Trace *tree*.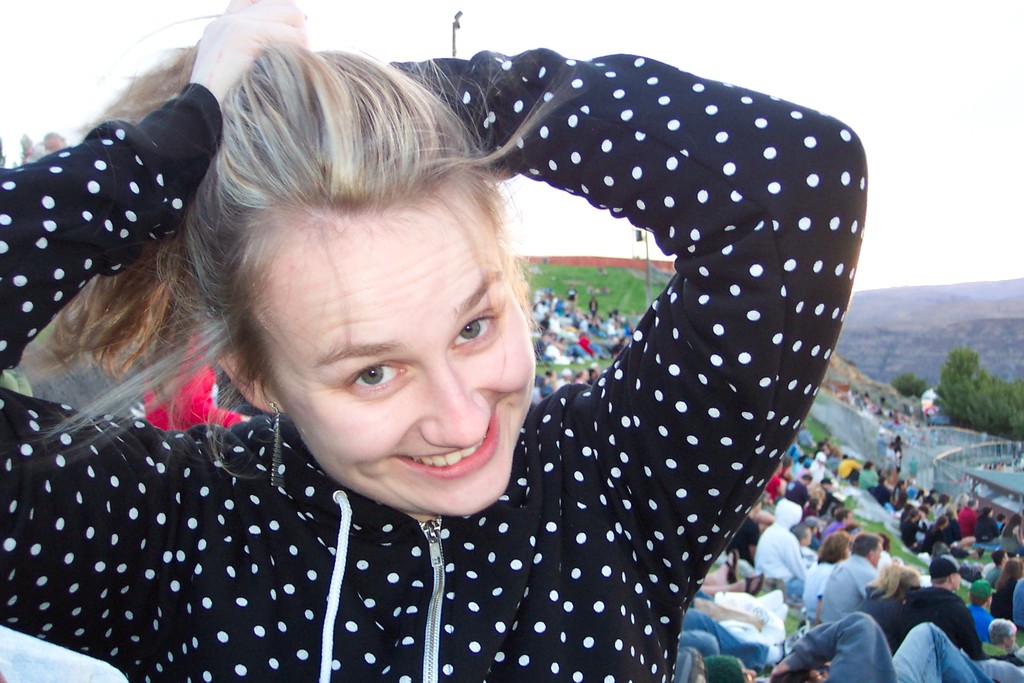
Traced to box=[941, 321, 1006, 420].
